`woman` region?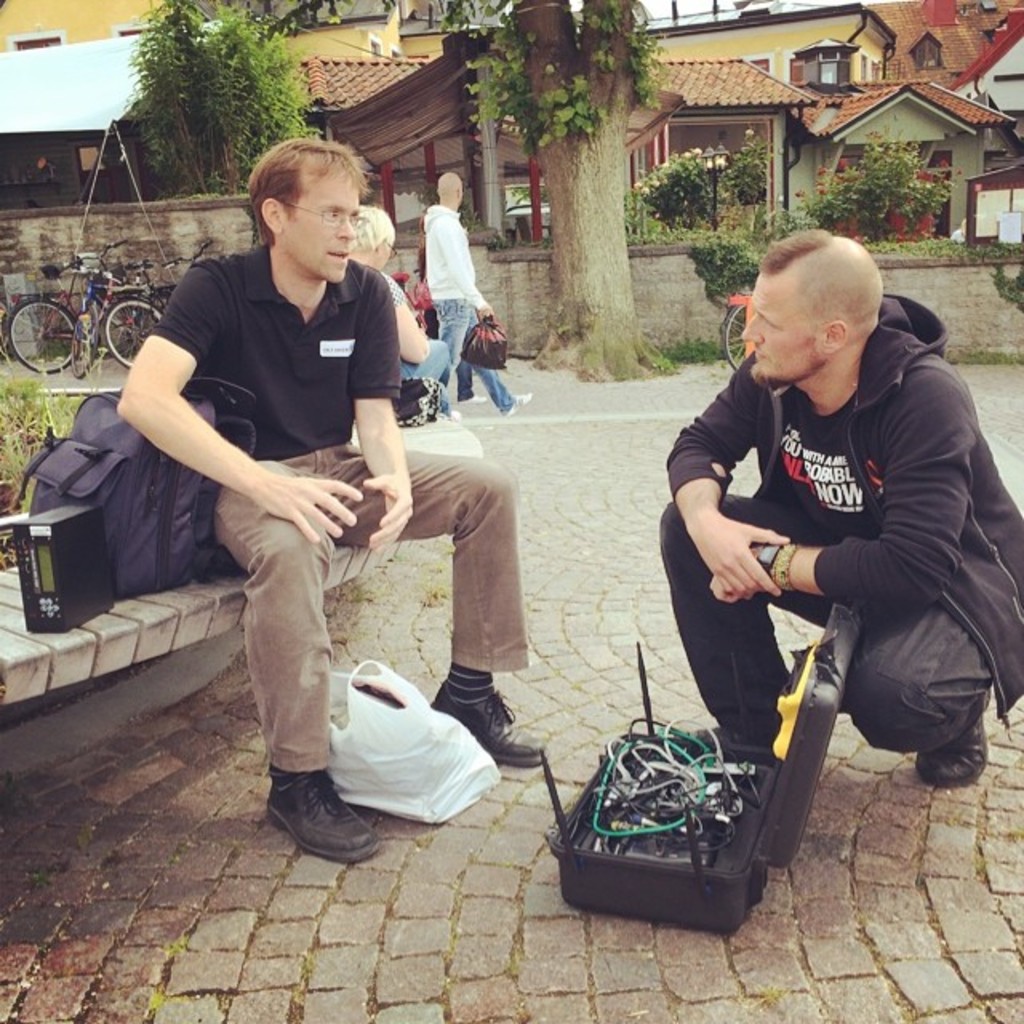
left=347, top=203, right=461, bottom=427
